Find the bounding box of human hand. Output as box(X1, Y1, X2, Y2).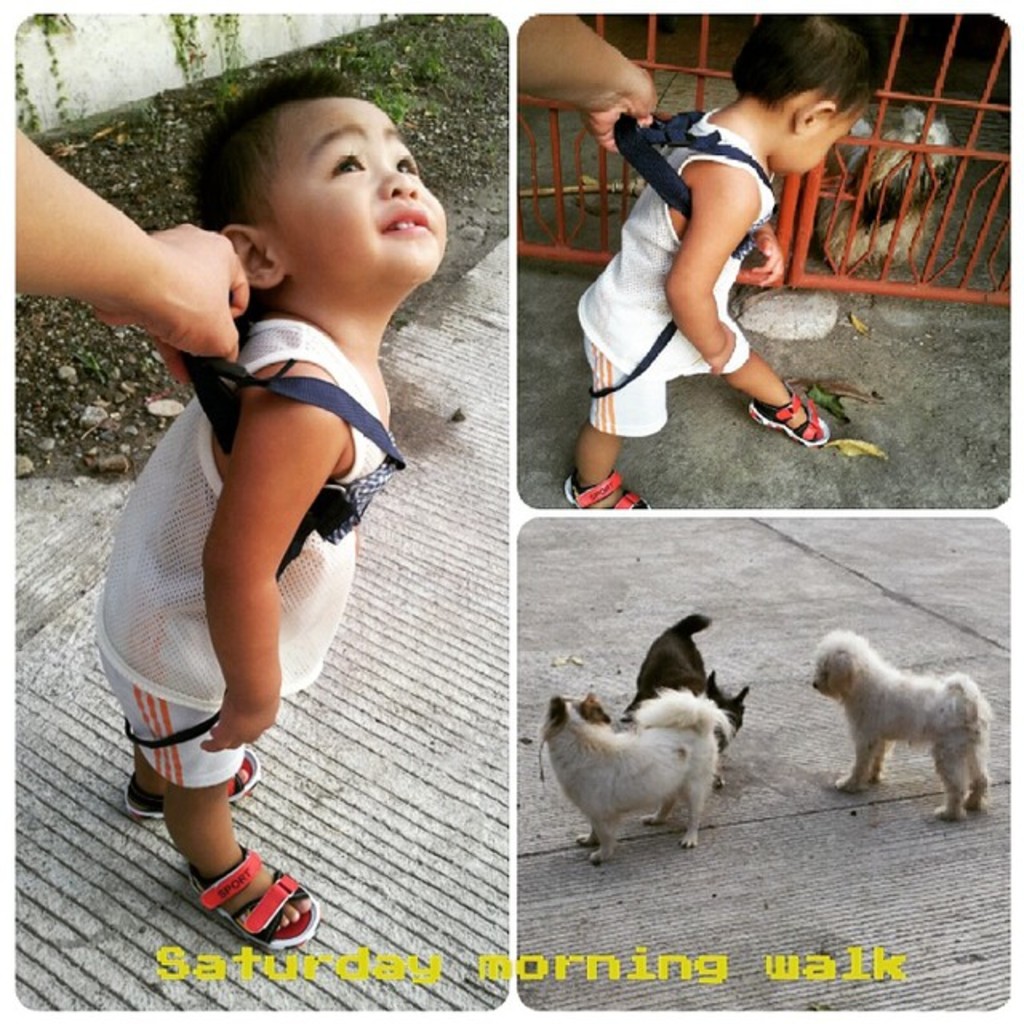
box(742, 222, 787, 293).
